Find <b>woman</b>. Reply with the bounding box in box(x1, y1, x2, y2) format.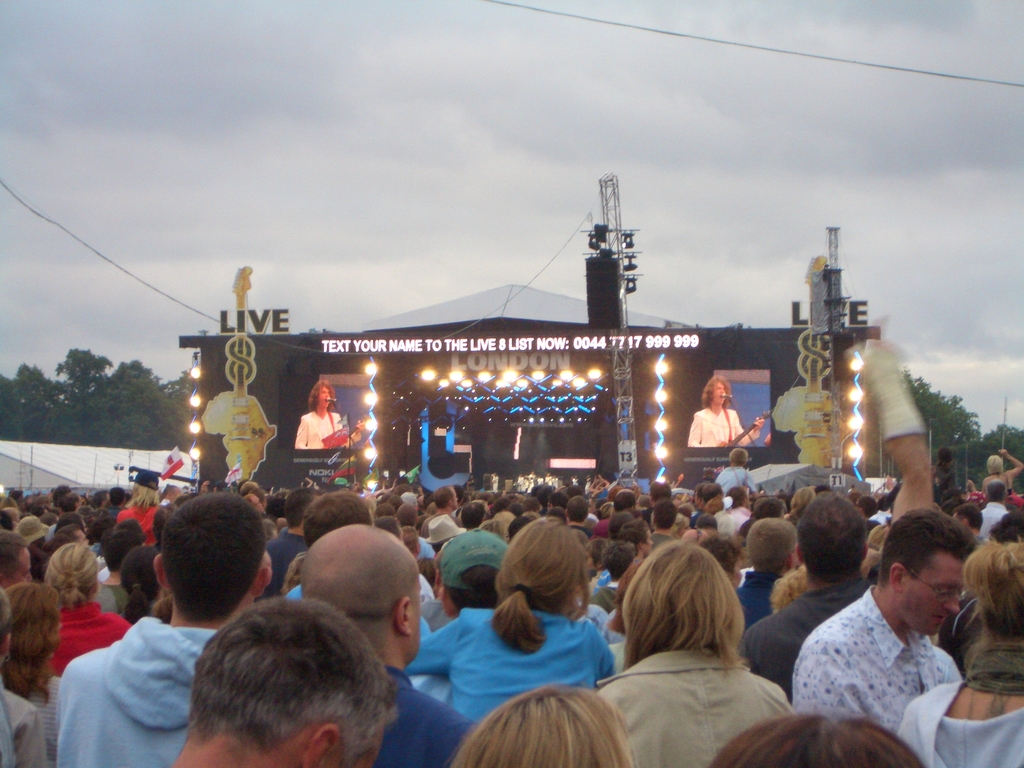
box(979, 449, 1023, 495).
